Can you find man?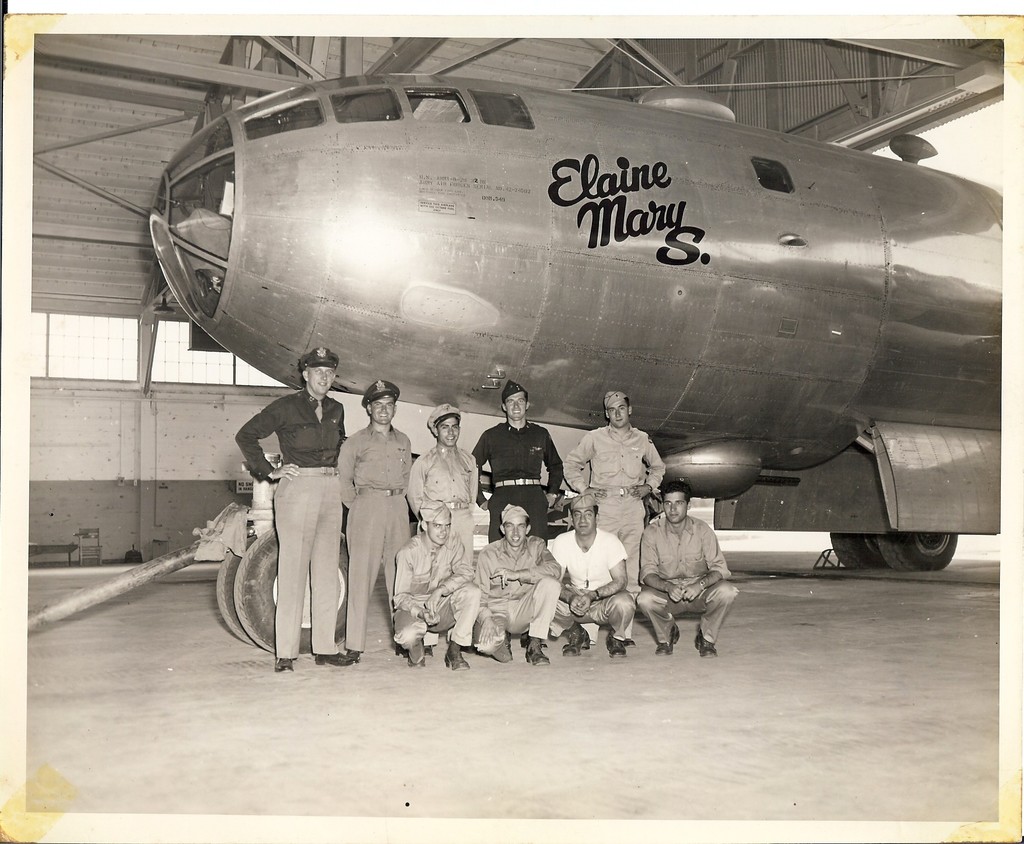
Yes, bounding box: crop(333, 380, 413, 665).
